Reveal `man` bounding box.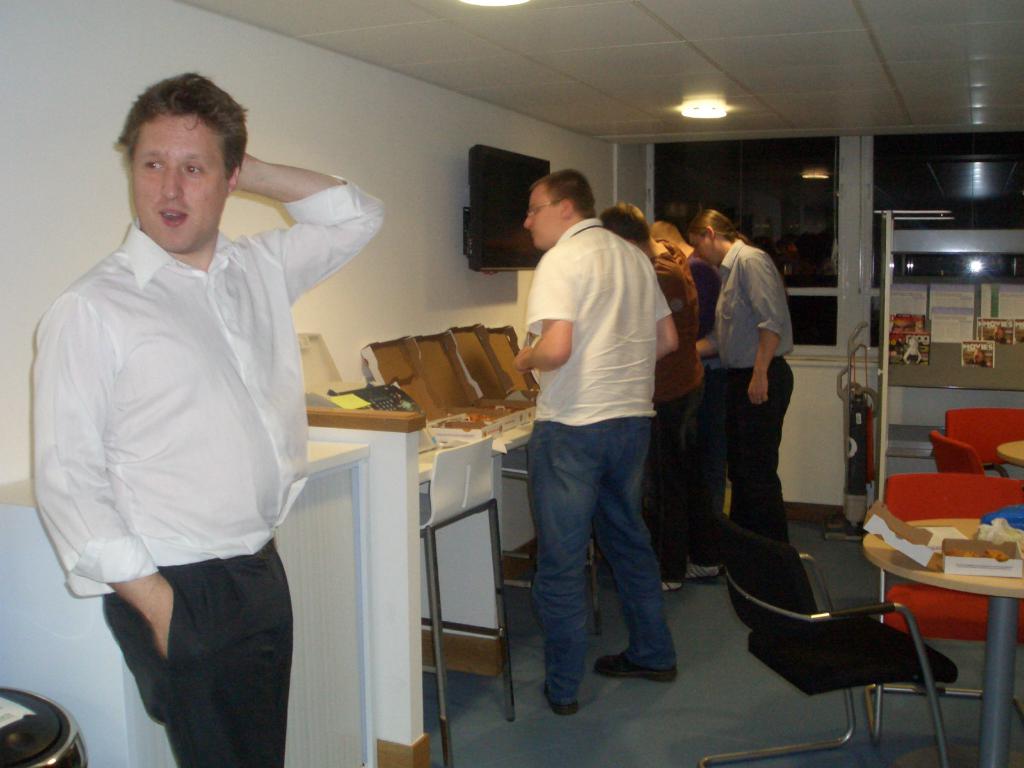
Revealed: x1=30 y1=72 x2=387 y2=767.
